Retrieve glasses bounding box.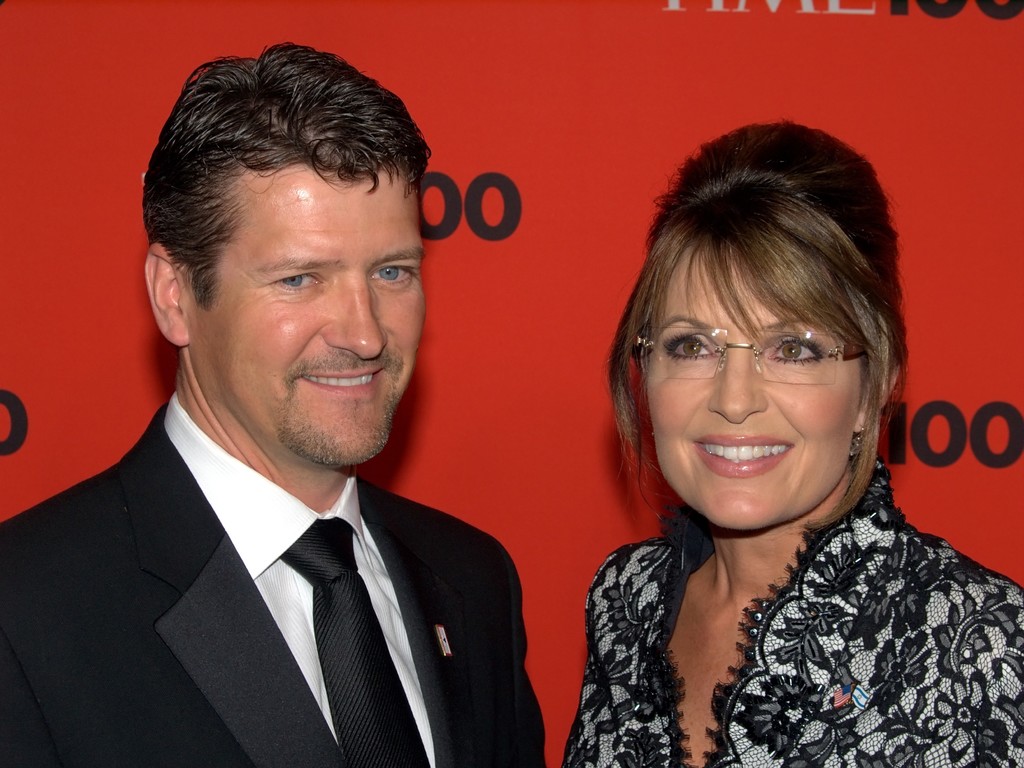
Bounding box: box(630, 329, 867, 386).
